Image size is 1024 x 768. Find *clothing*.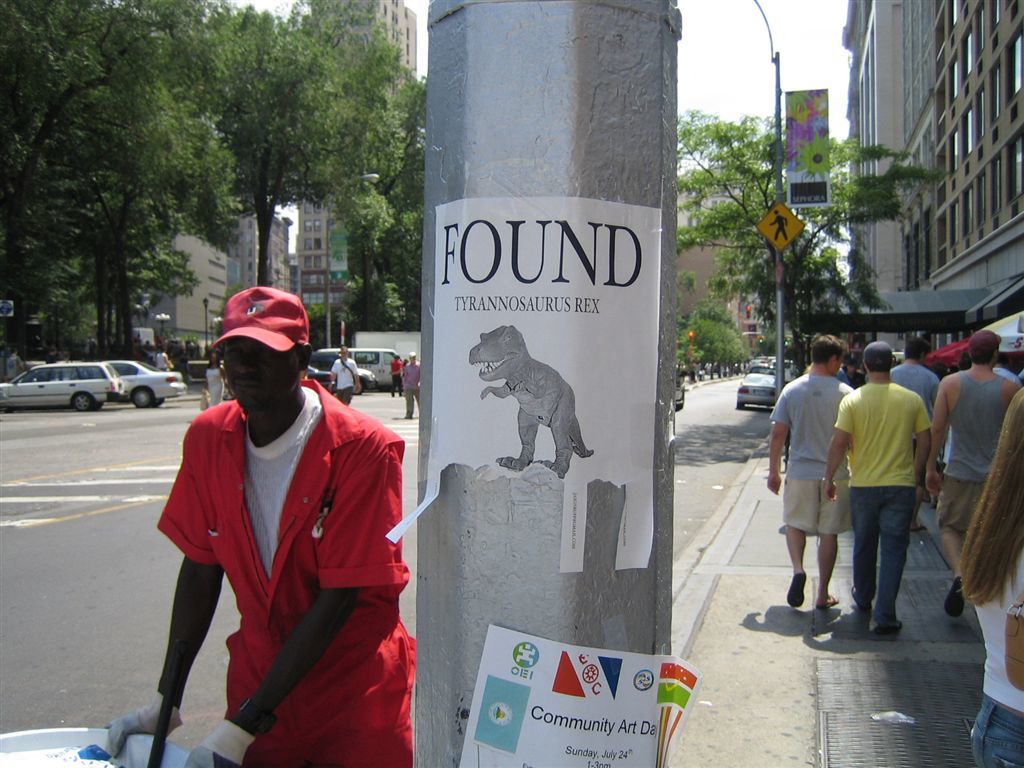
{"left": 933, "top": 372, "right": 1012, "bottom": 535}.
